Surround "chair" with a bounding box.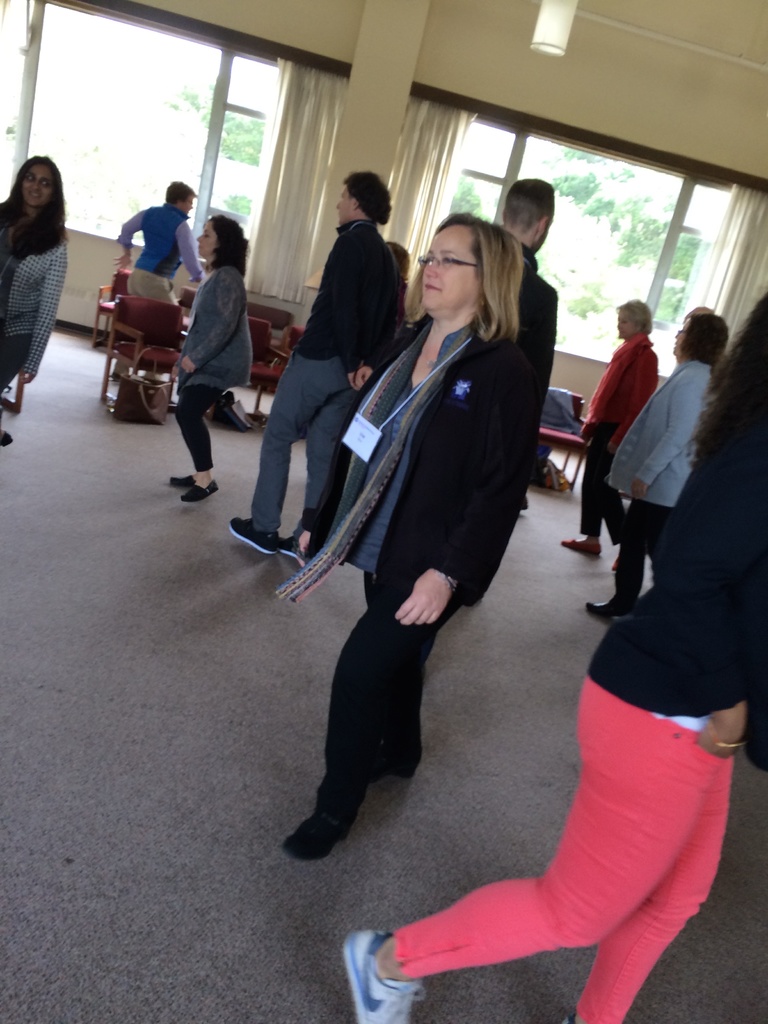
bbox=(276, 323, 308, 359).
